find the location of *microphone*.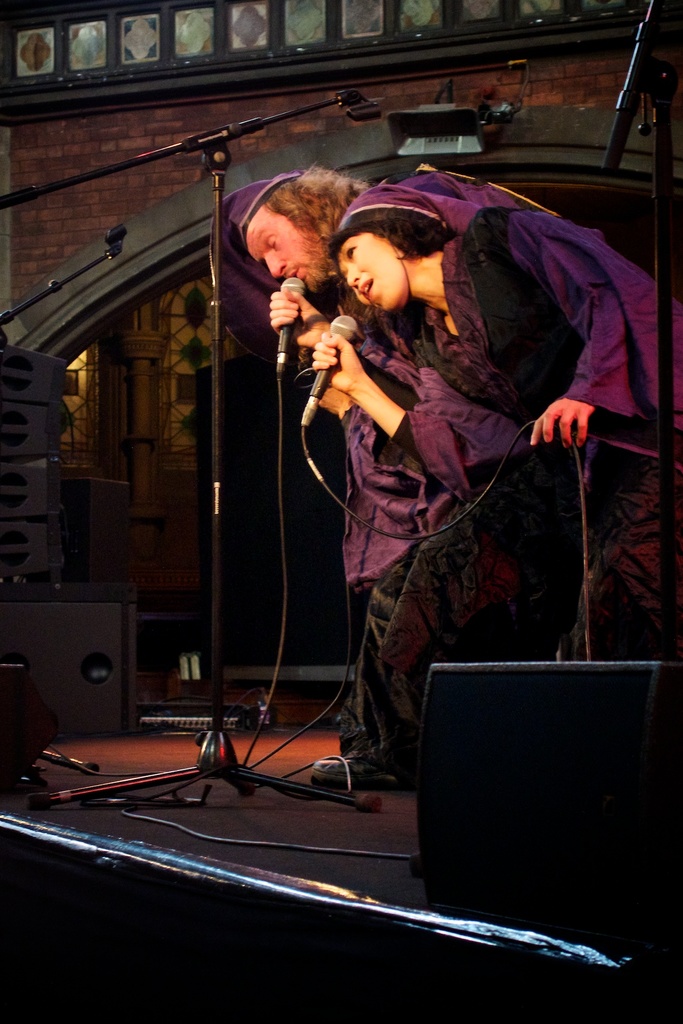
Location: [296, 314, 361, 427].
